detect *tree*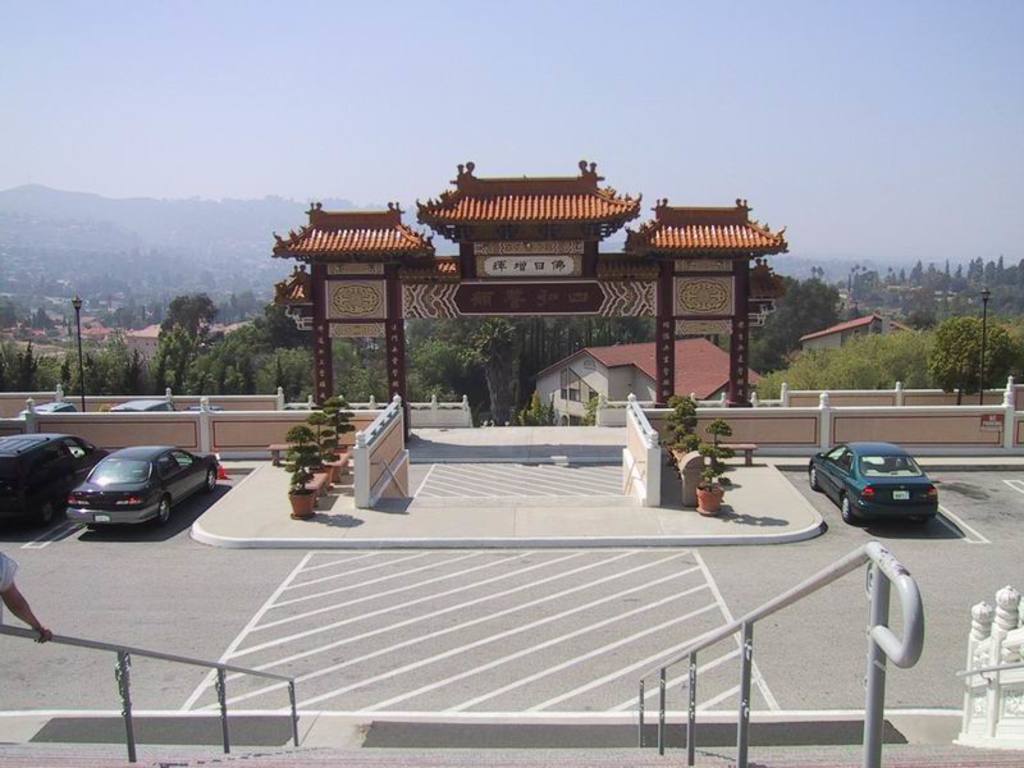
bbox(923, 289, 1015, 379)
